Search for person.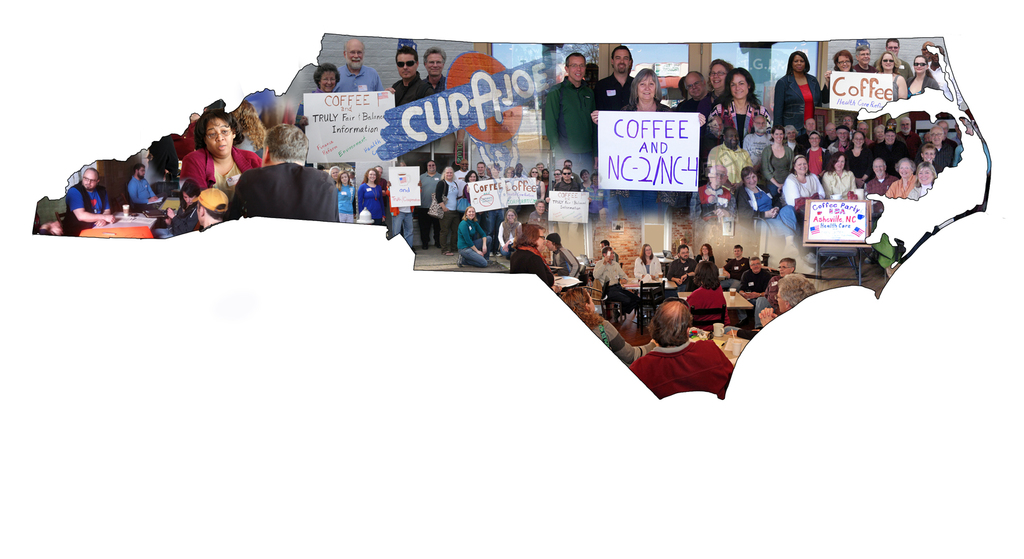
Found at (886,158,918,196).
